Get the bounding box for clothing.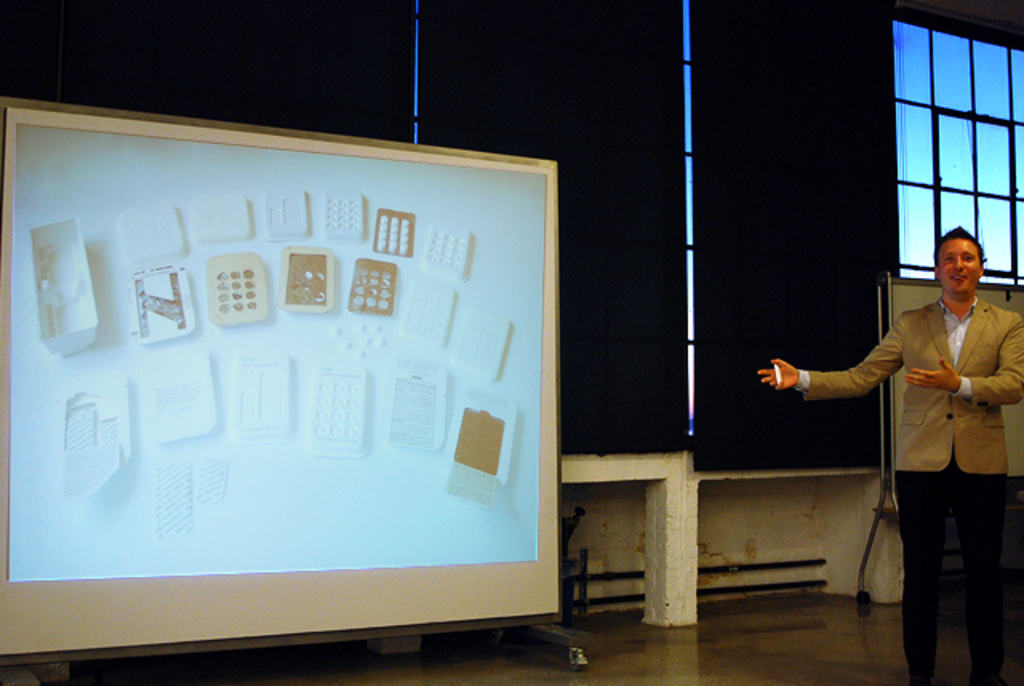
locate(795, 293, 1022, 684).
